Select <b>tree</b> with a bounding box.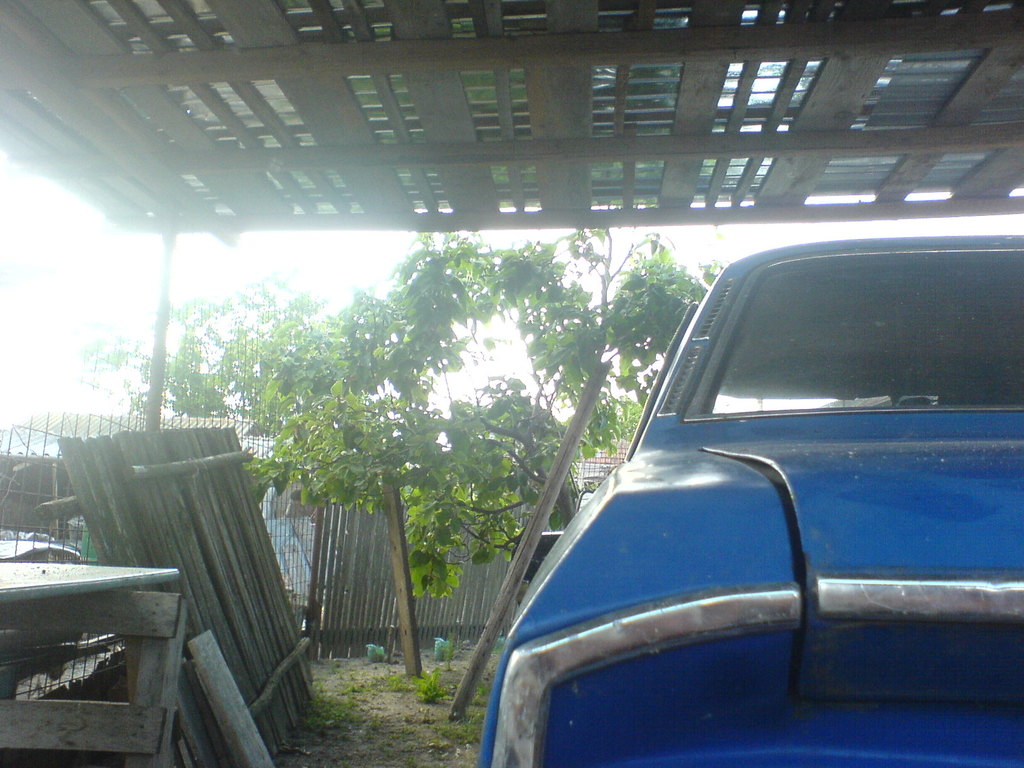
x1=280 y1=224 x2=737 y2=720.
